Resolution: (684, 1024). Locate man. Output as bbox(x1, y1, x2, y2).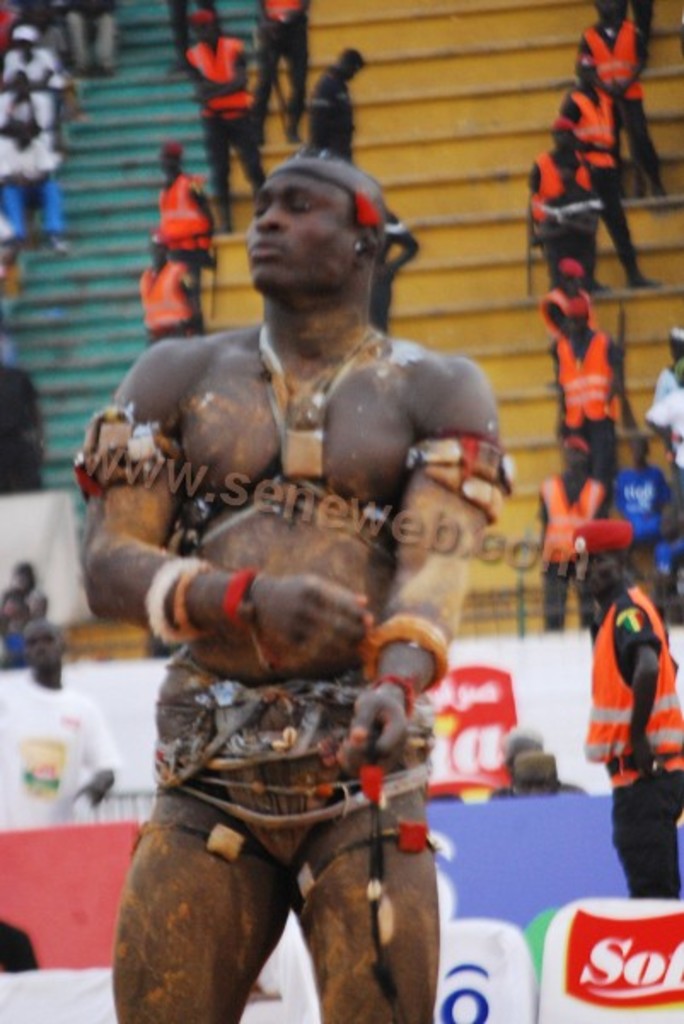
bbox(184, 5, 271, 242).
